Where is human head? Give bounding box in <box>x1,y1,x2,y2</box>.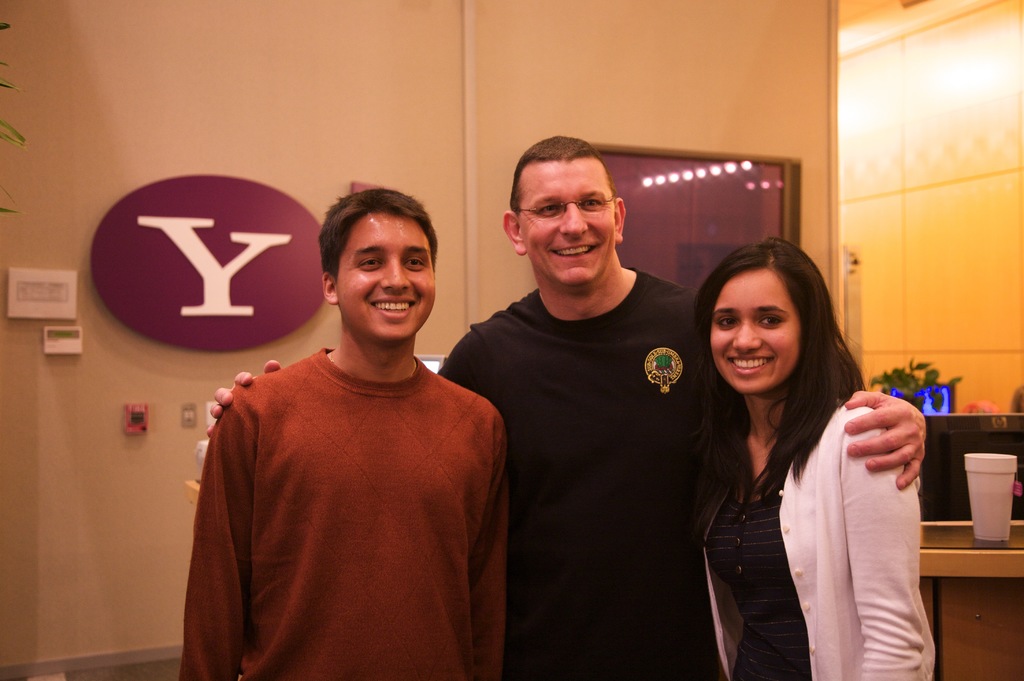
<box>310,183,449,319</box>.
